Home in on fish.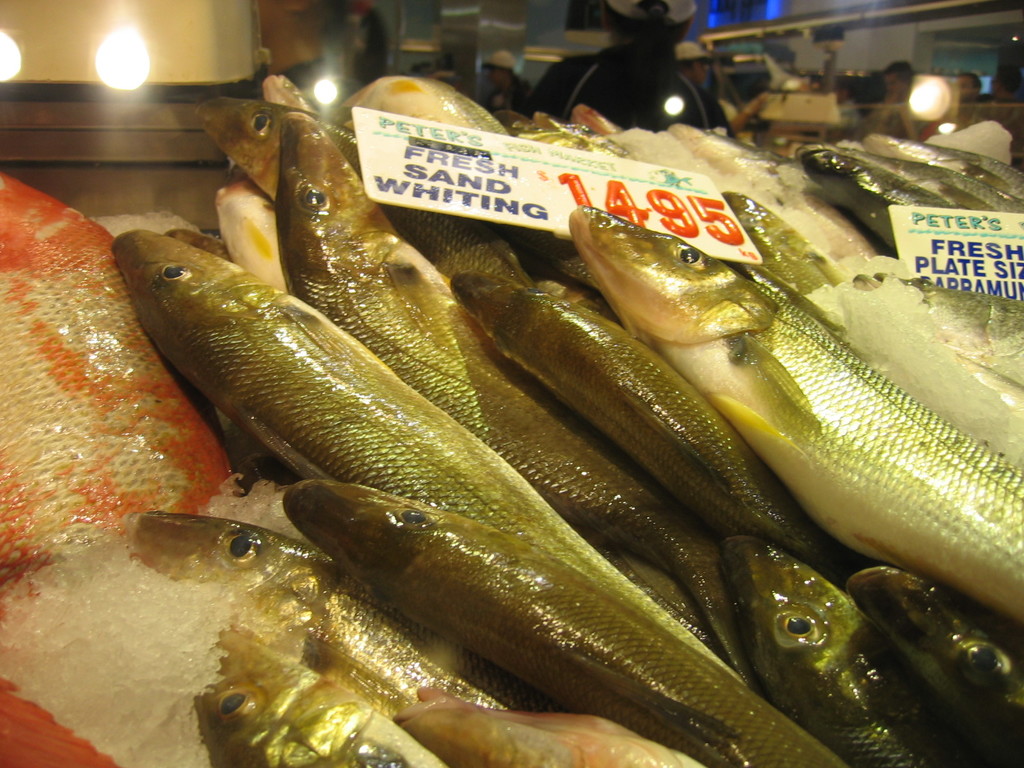
Homed in at rect(131, 507, 518, 721).
